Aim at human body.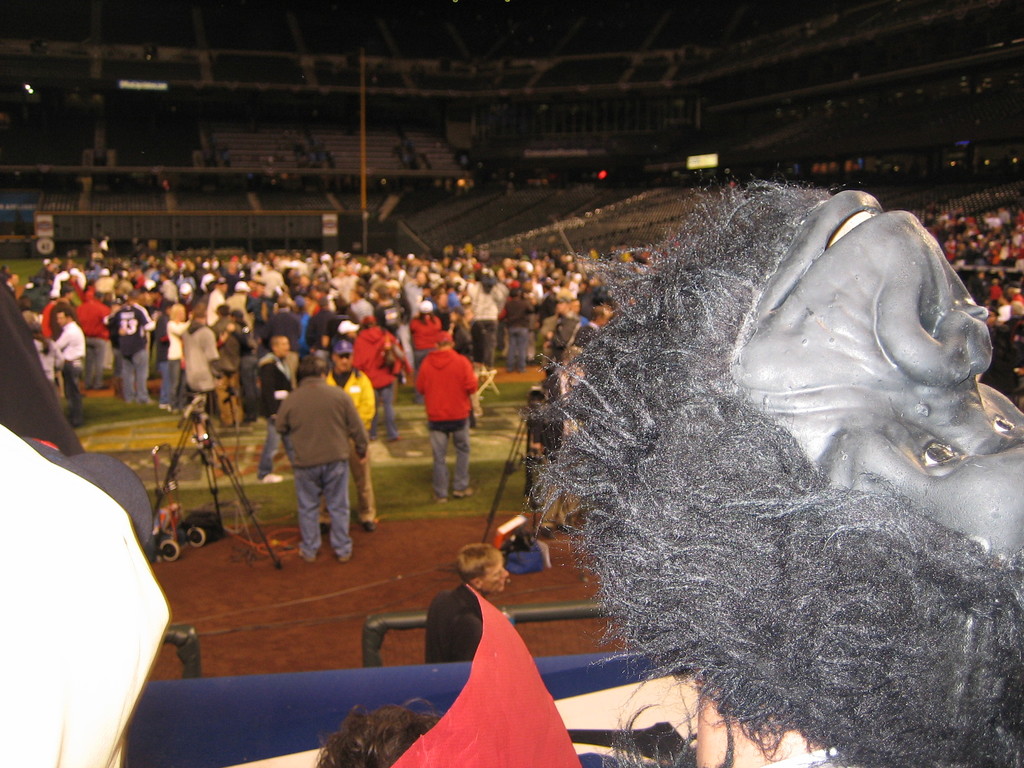
Aimed at select_region(48, 289, 76, 339).
